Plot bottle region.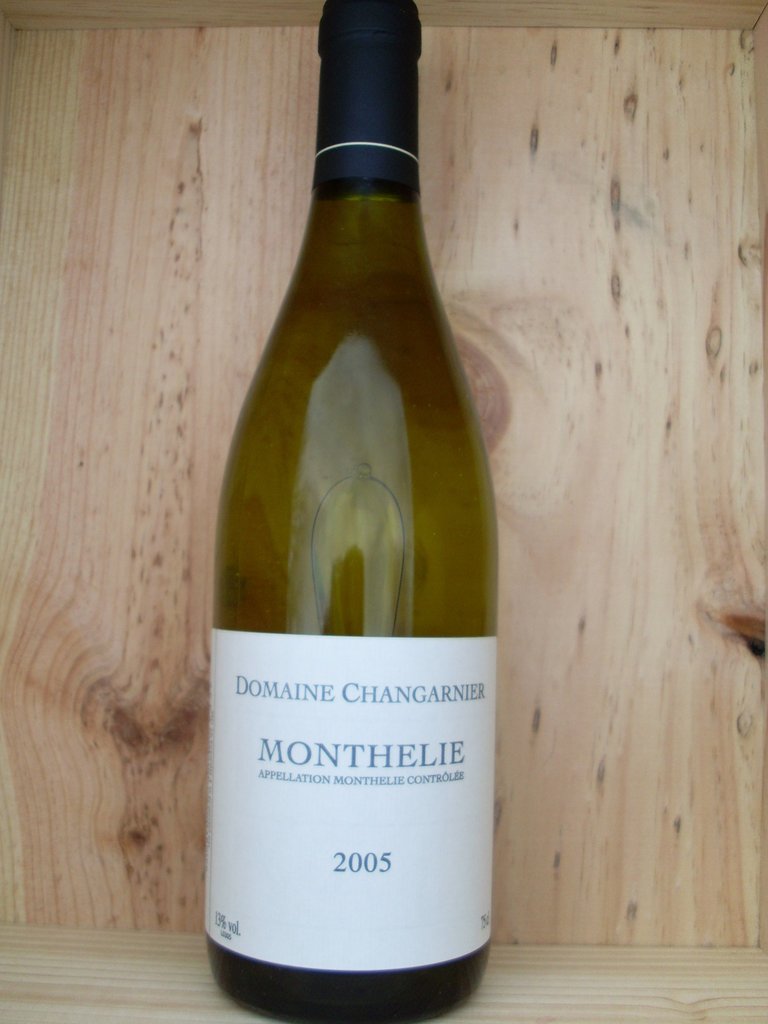
Plotted at (204, 0, 497, 1023).
